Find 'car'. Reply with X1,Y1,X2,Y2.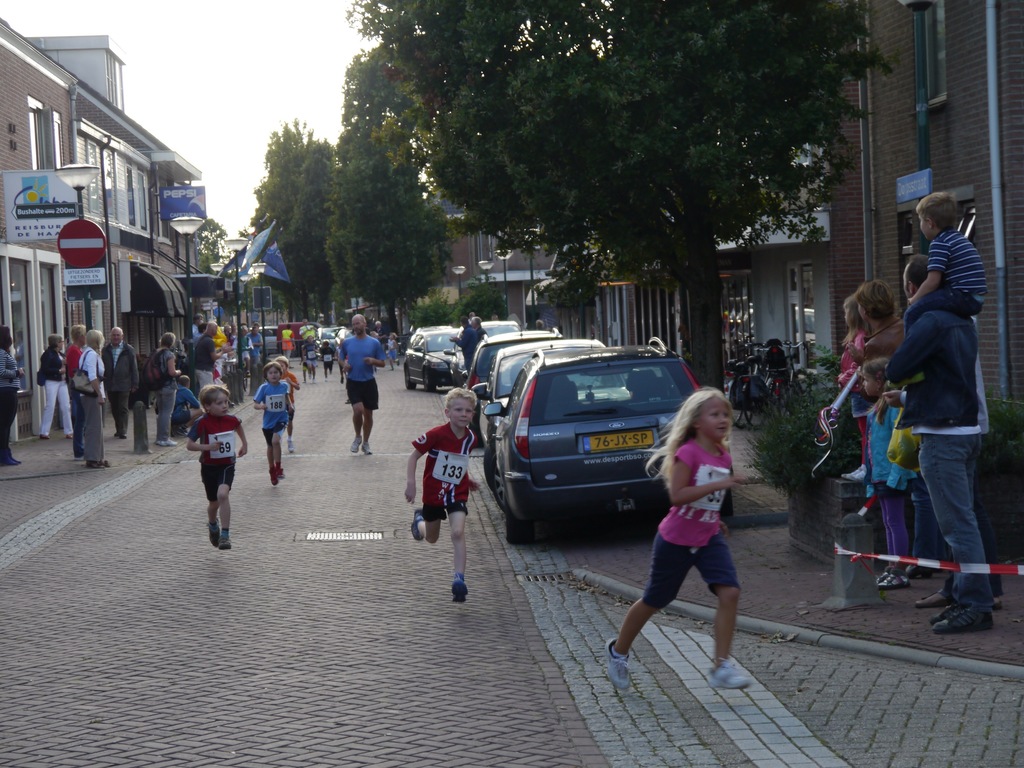
488,344,602,474.
